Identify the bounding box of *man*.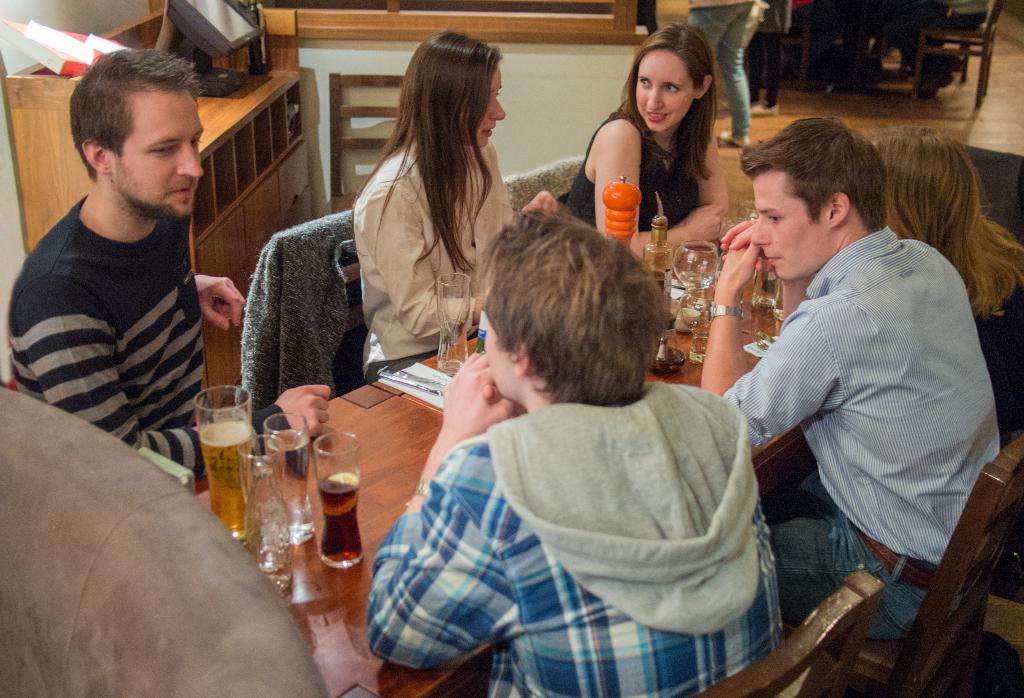
[left=365, top=203, right=786, bottom=697].
